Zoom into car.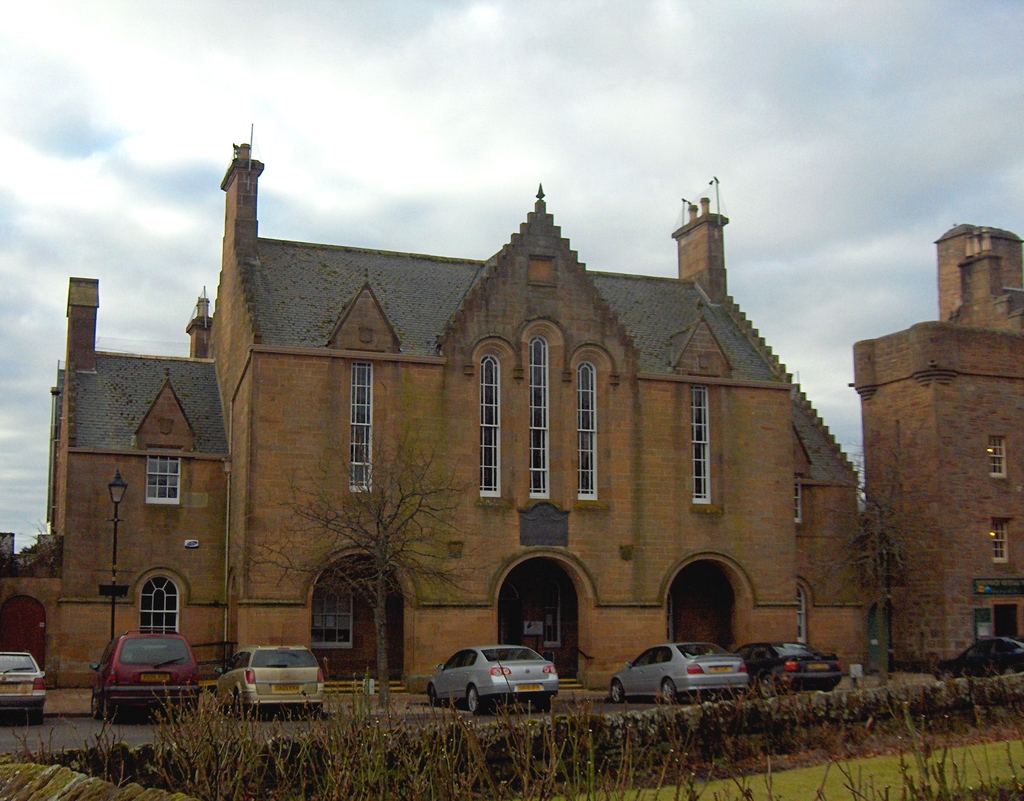
Zoom target: pyautogui.locateOnScreen(611, 640, 750, 702).
